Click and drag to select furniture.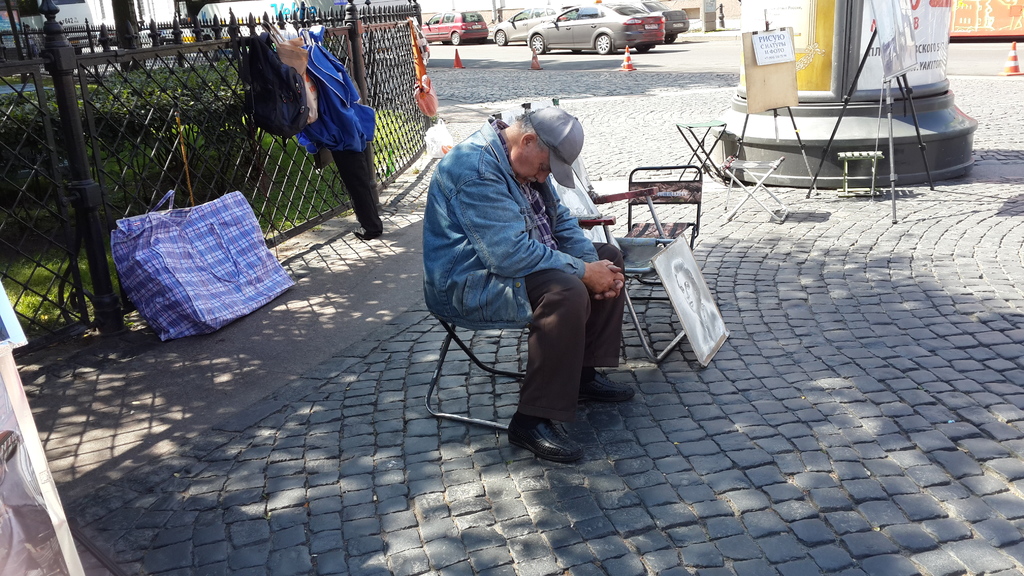
Selection: locate(721, 160, 796, 222).
